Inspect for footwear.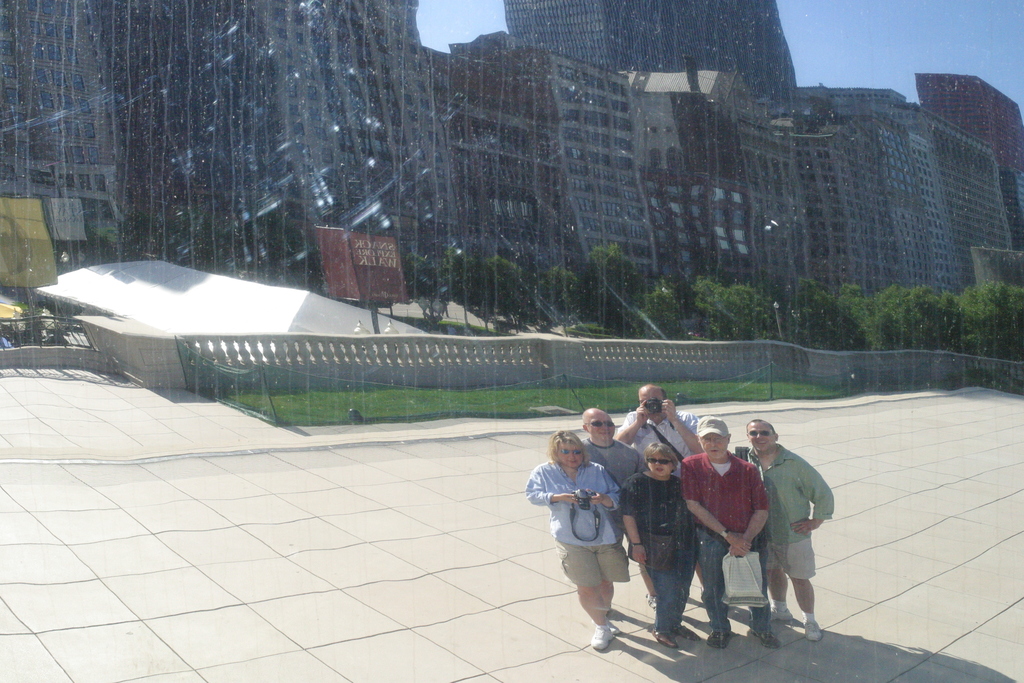
Inspection: detection(709, 628, 729, 646).
